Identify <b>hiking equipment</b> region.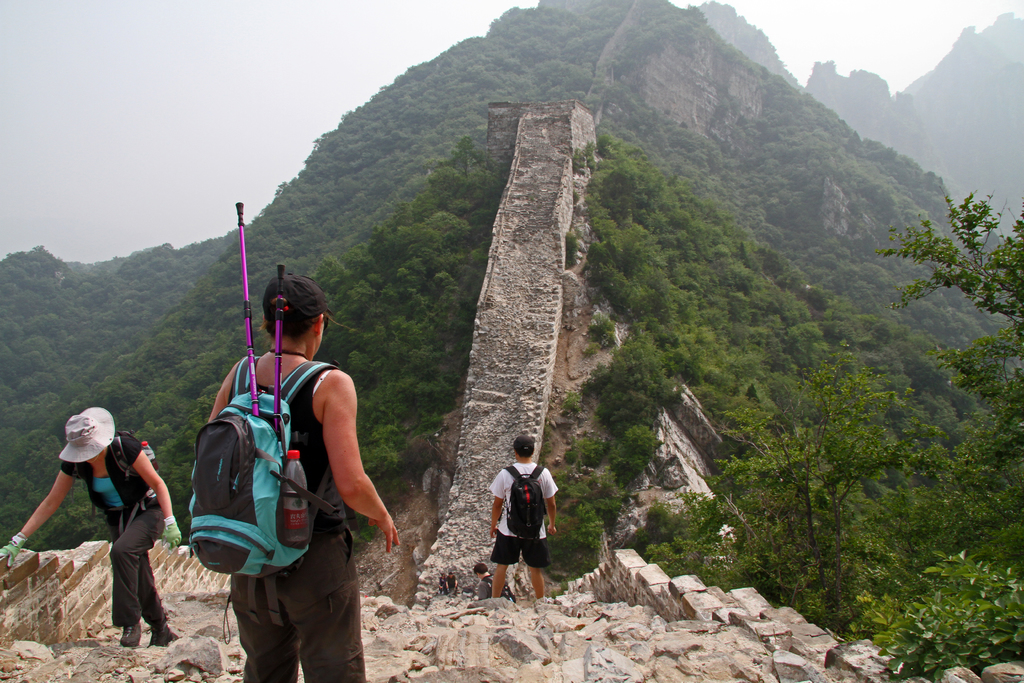
Region: crop(484, 574, 514, 604).
